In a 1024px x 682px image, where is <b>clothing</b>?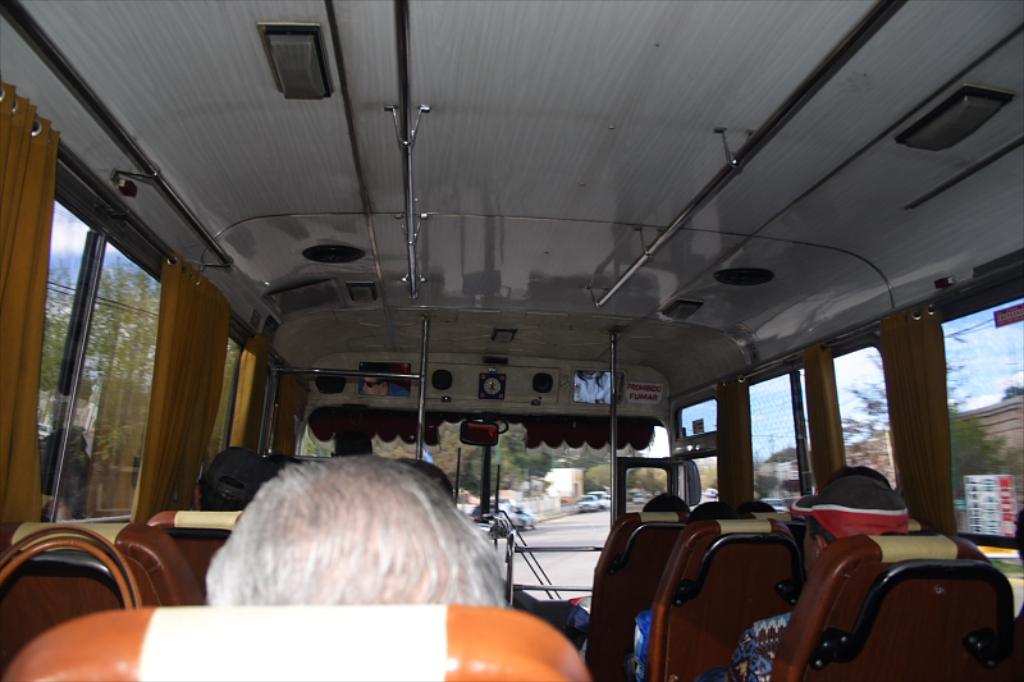
(left=724, top=621, right=790, bottom=681).
